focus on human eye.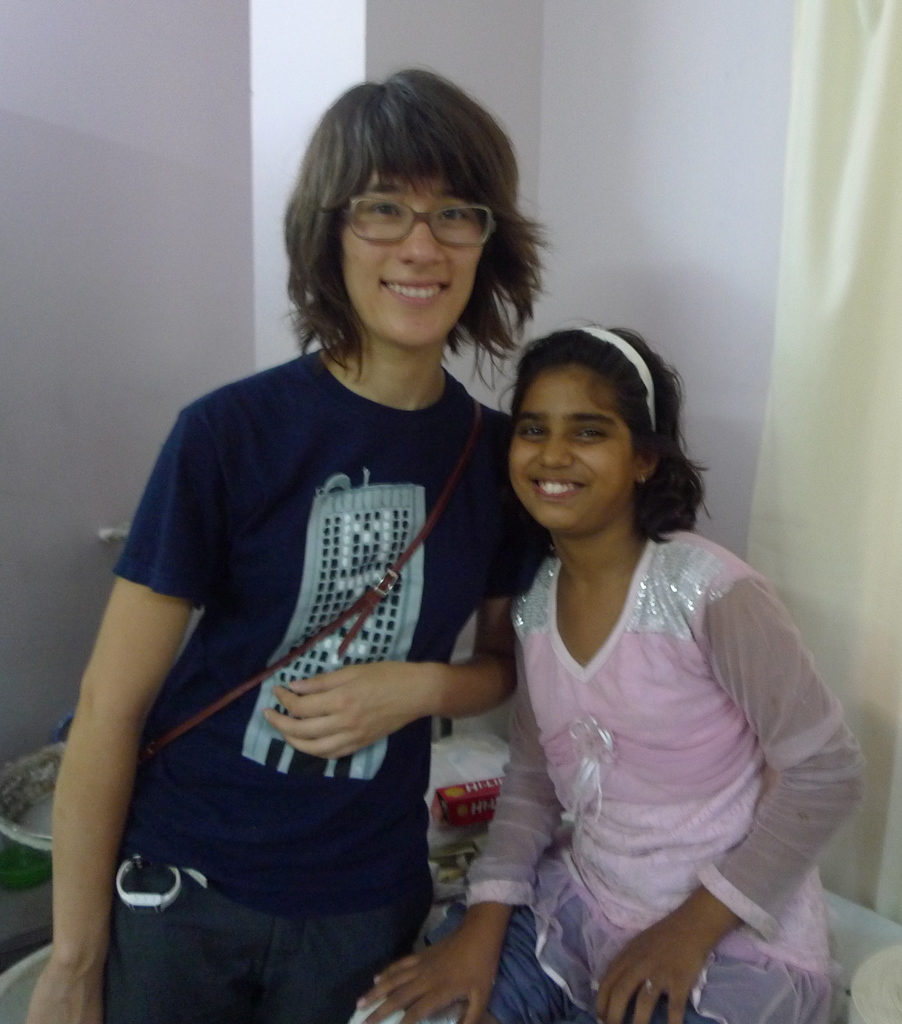
Focused at x1=370, y1=198, x2=401, y2=222.
